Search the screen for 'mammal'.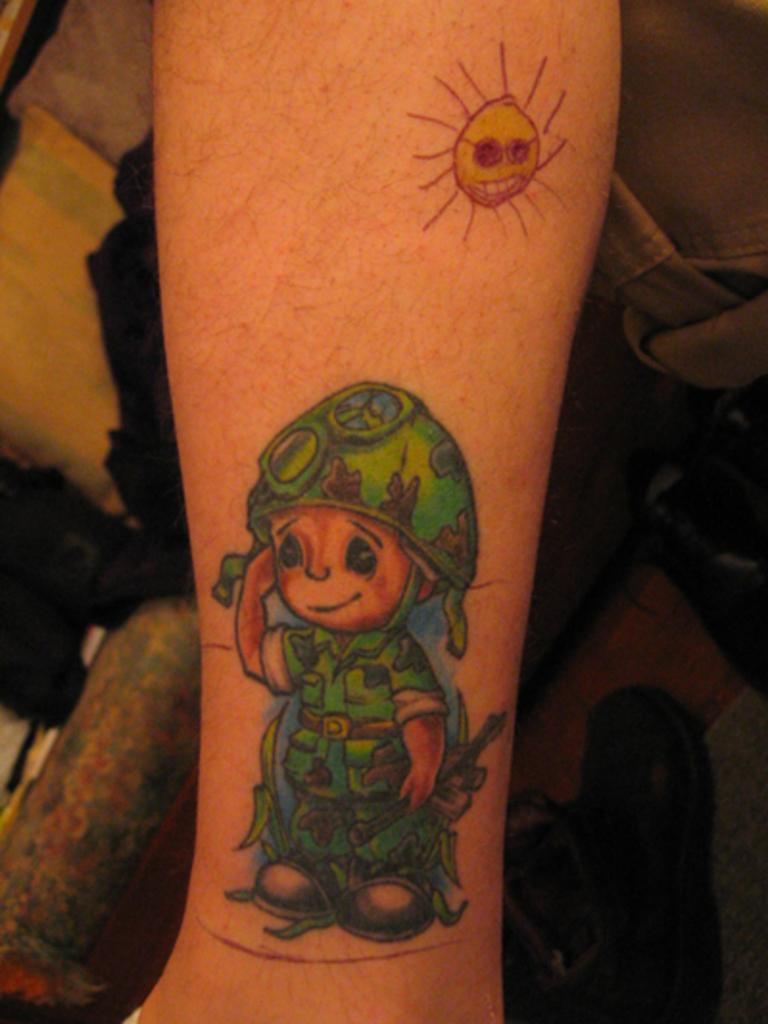
Found at x1=215, y1=455, x2=490, y2=914.
